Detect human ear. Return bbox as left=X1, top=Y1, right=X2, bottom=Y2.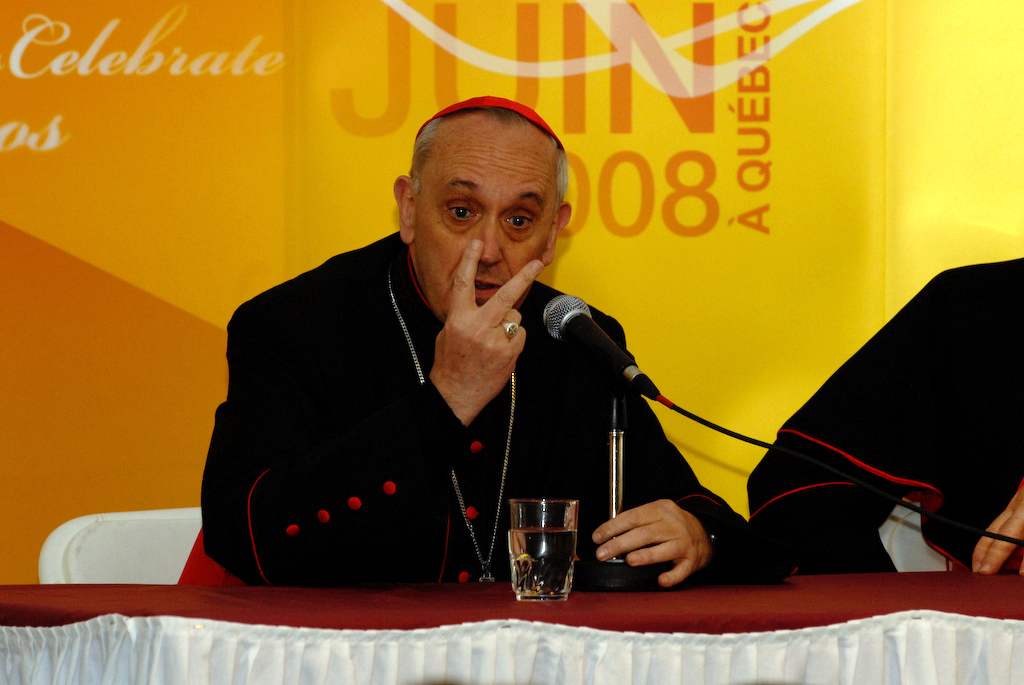
left=395, top=179, right=413, bottom=241.
